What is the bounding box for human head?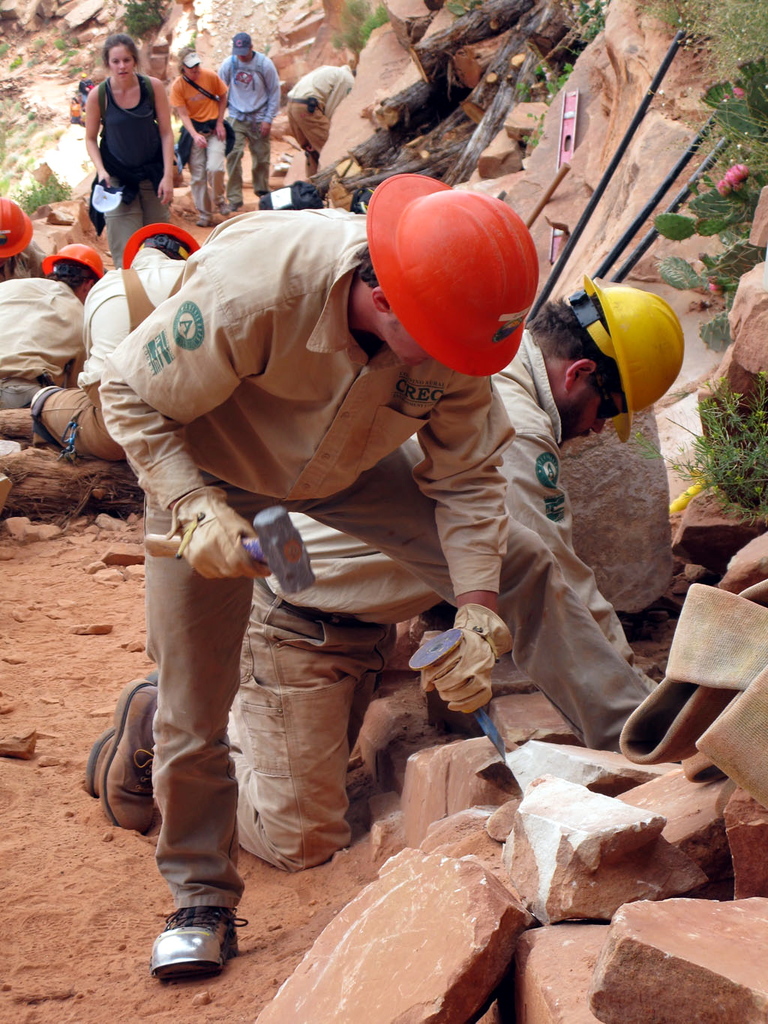
[x1=0, y1=210, x2=31, y2=263].
